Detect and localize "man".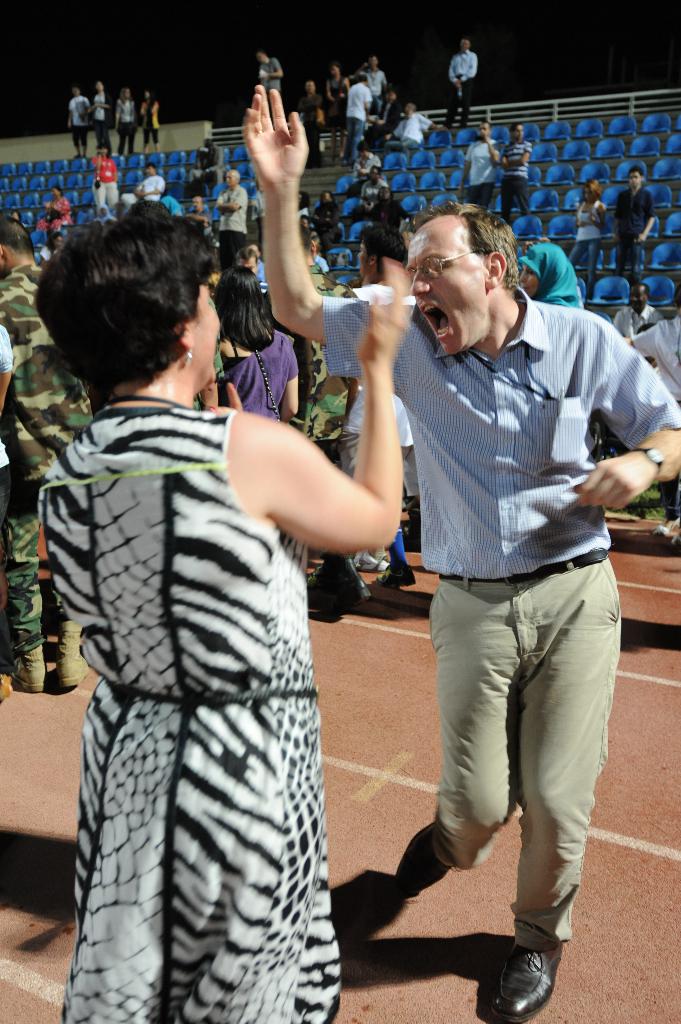
Localized at (left=344, top=74, right=371, bottom=156).
